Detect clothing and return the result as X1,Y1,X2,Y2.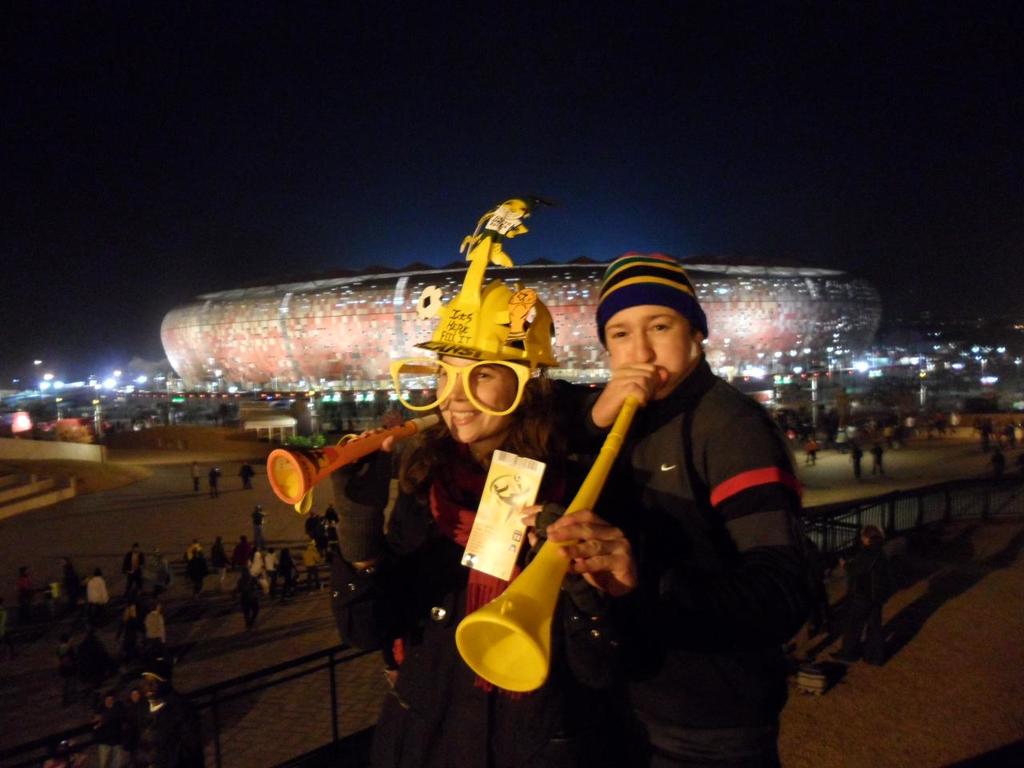
550,349,800,767.
